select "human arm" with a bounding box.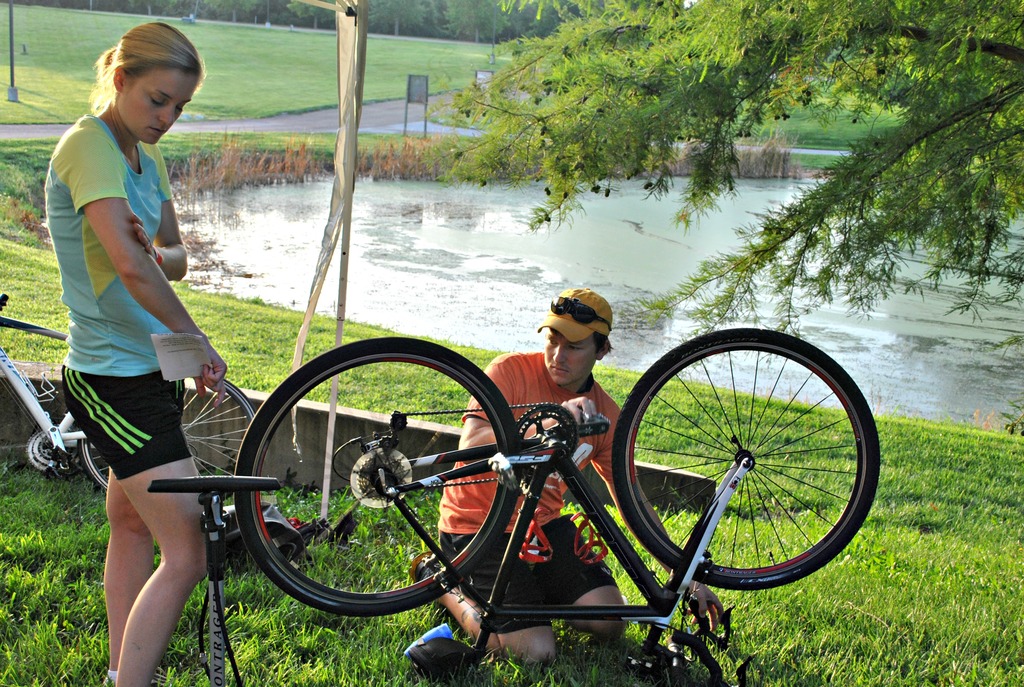
[454, 354, 598, 455].
